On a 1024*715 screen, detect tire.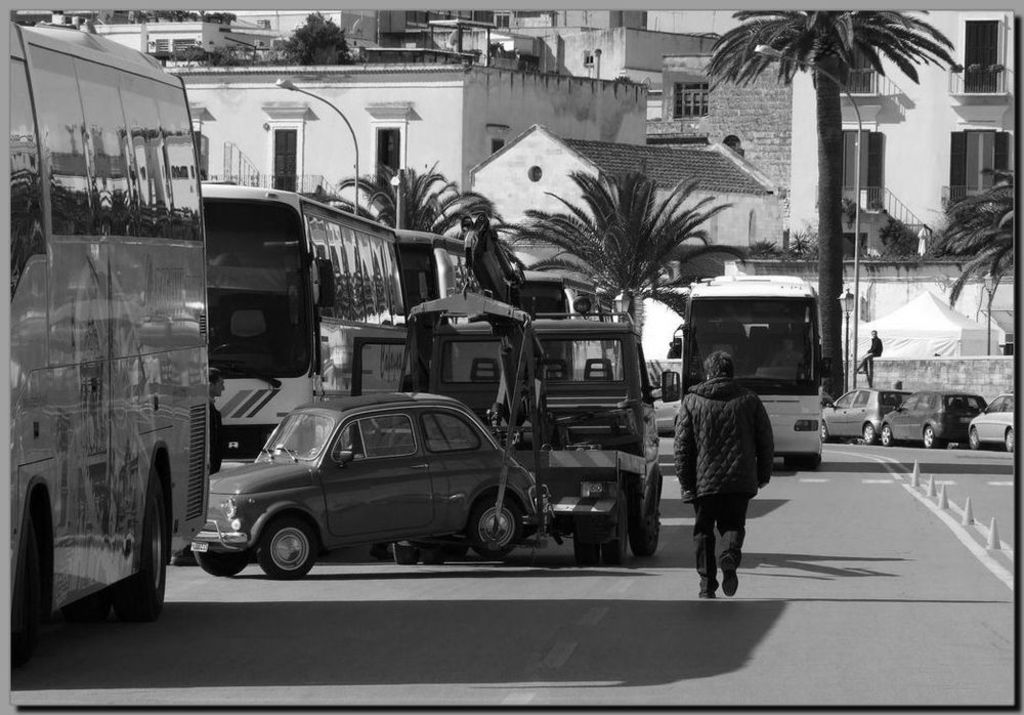
detection(195, 552, 247, 577).
